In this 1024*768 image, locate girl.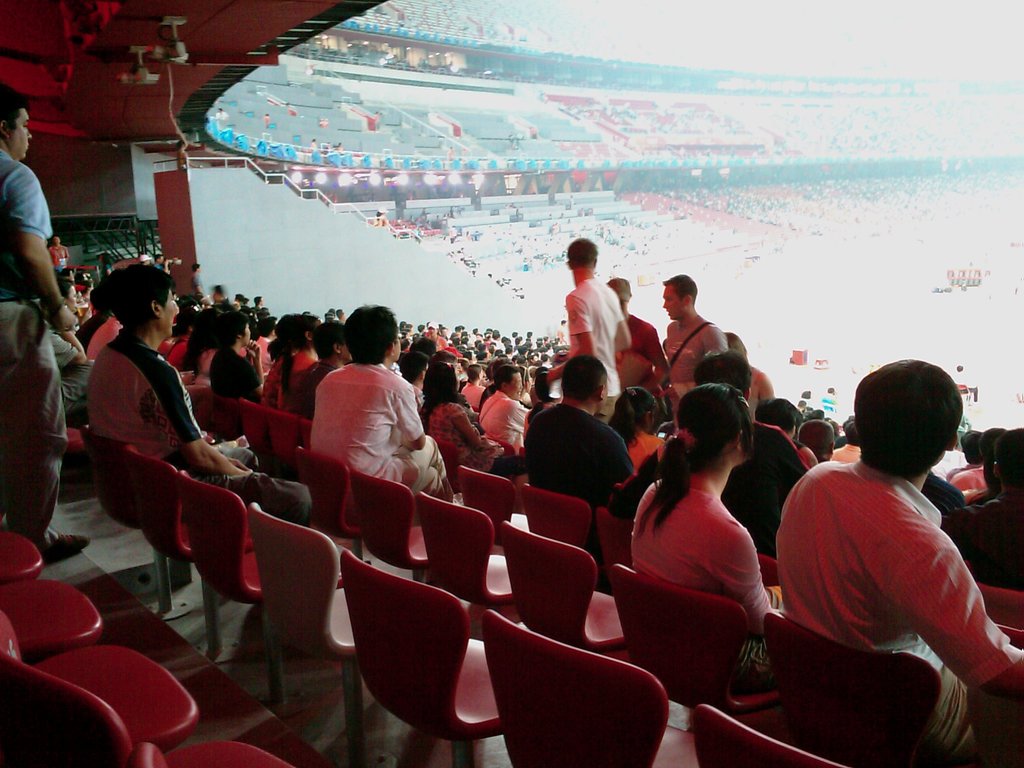
Bounding box: x1=458, y1=363, x2=488, y2=408.
